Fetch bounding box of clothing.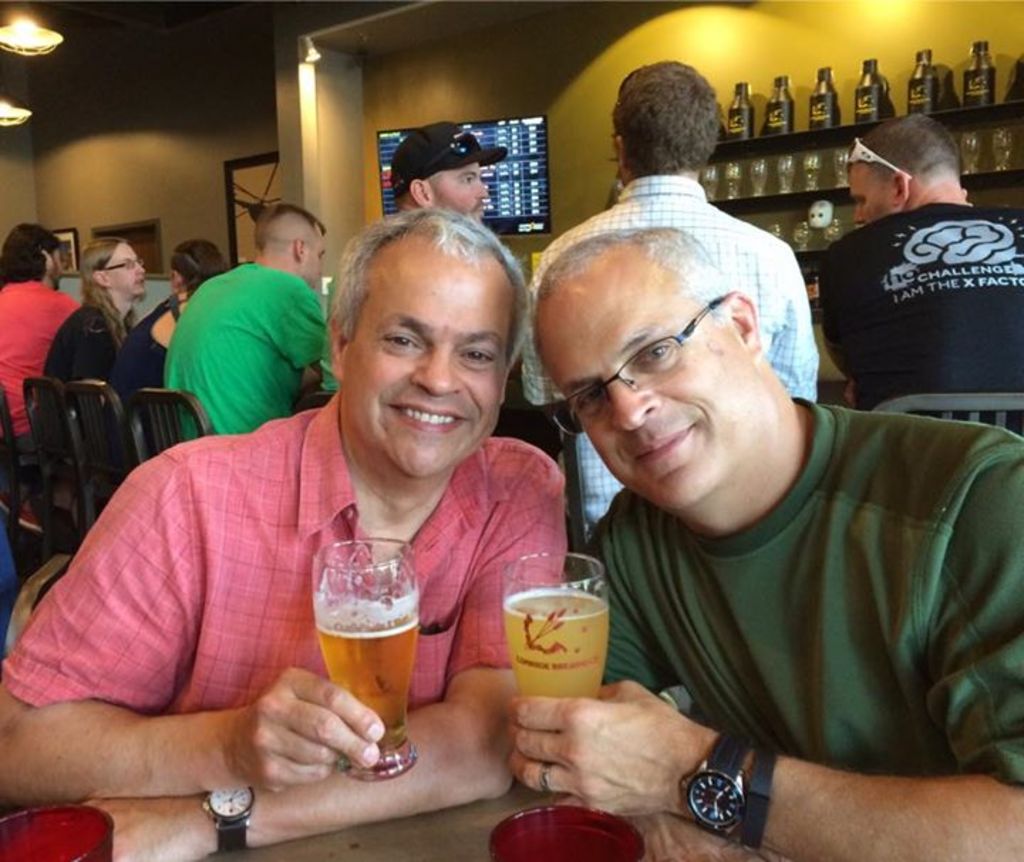
Bbox: 818, 168, 1013, 405.
